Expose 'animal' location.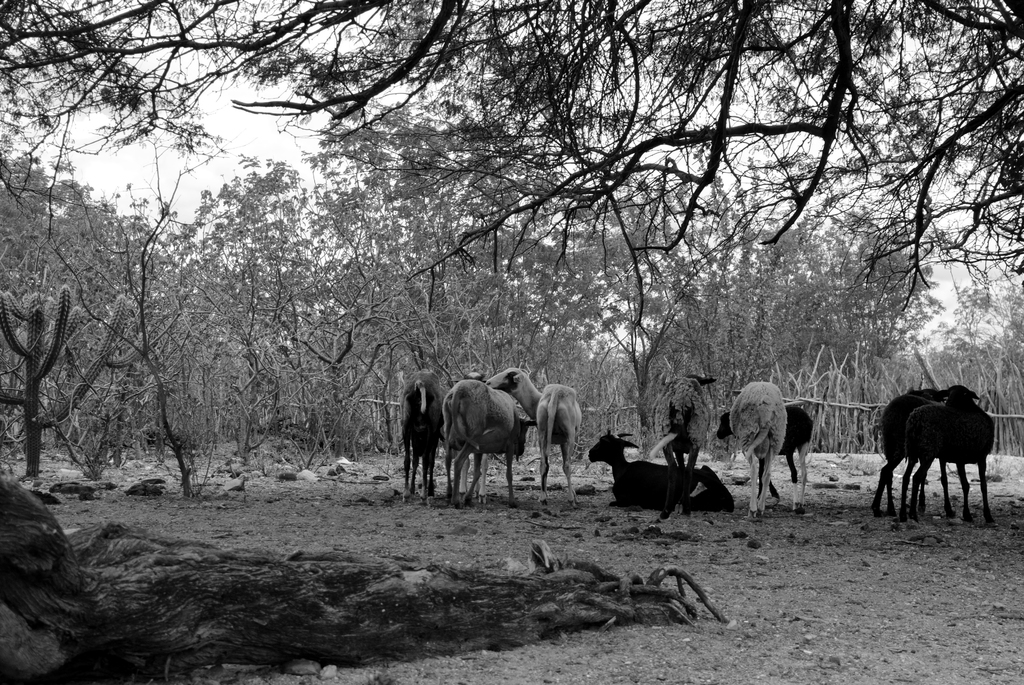
Exposed at x1=904, y1=385, x2=998, y2=528.
